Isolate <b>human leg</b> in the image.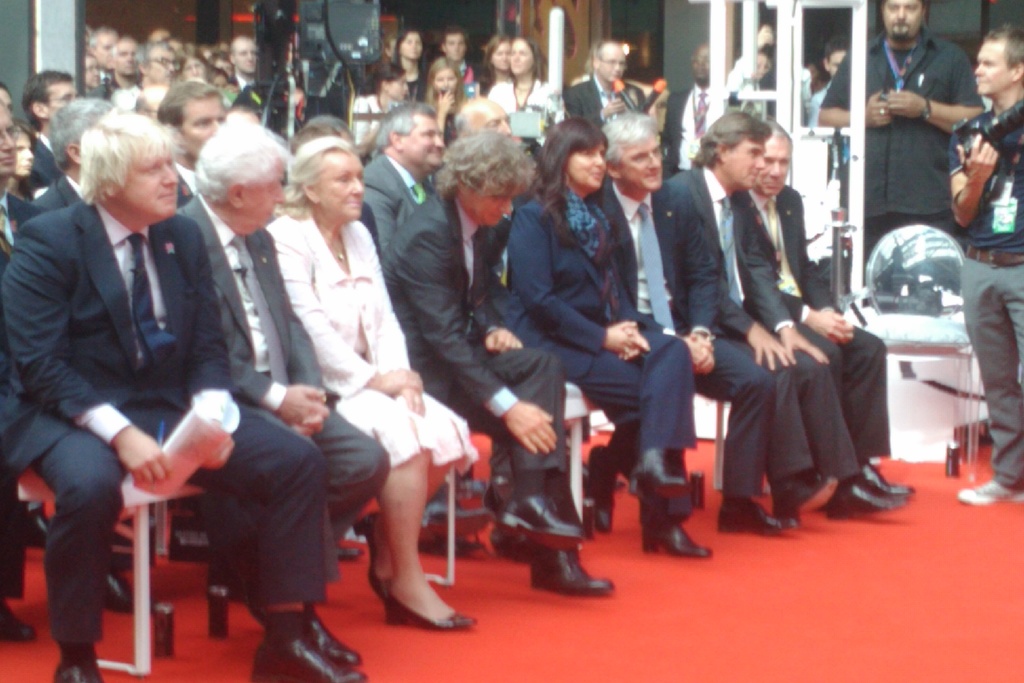
Isolated region: box(344, 398, 477, 597).
